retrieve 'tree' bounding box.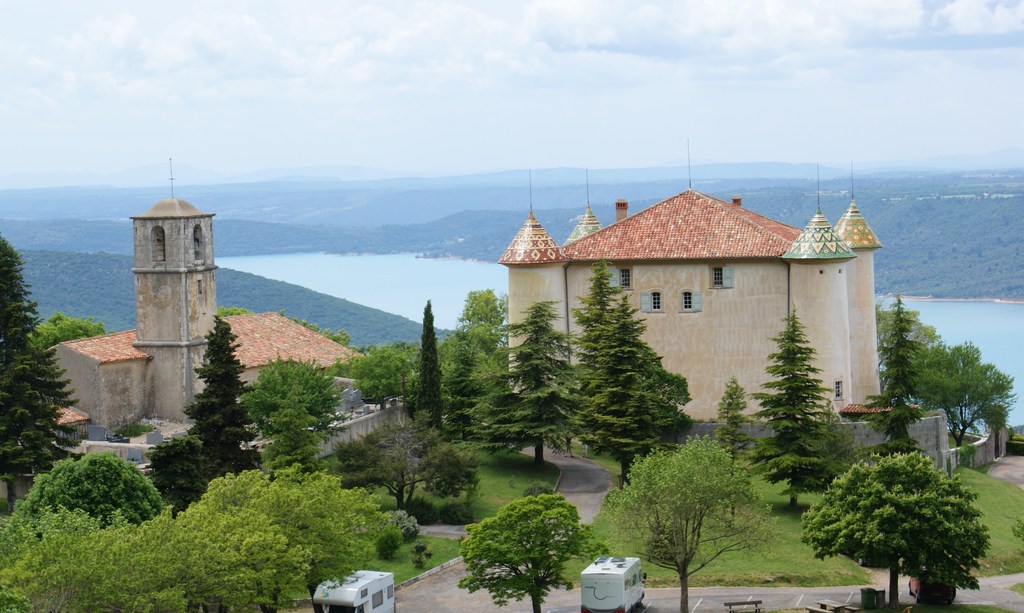
Bounding box: 479/285/572/483.
